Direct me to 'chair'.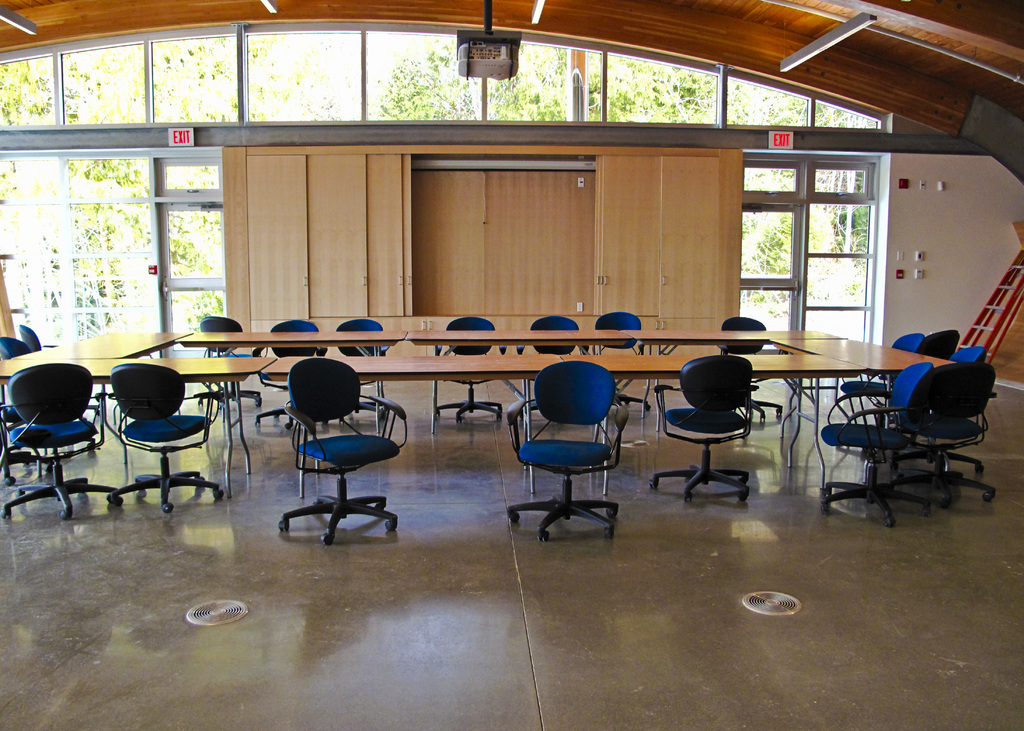
Direction: l=18, t=323, r=109, b=444.
